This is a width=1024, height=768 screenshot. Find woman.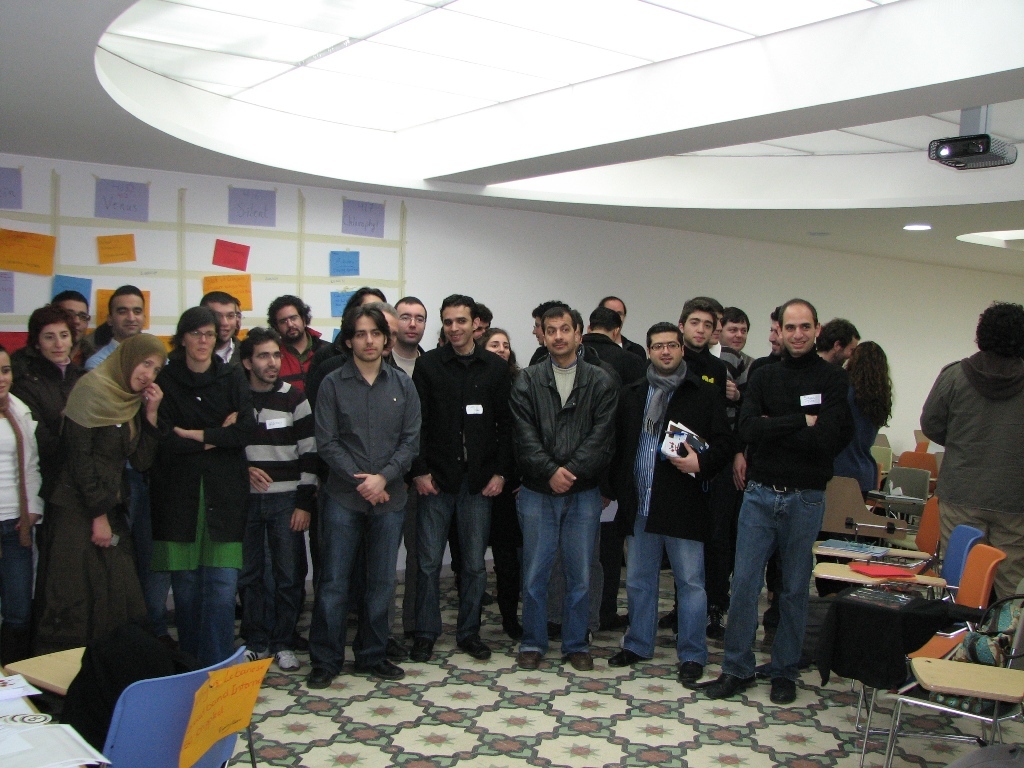
Bounding box: detection(478, 323, 528, 651).
